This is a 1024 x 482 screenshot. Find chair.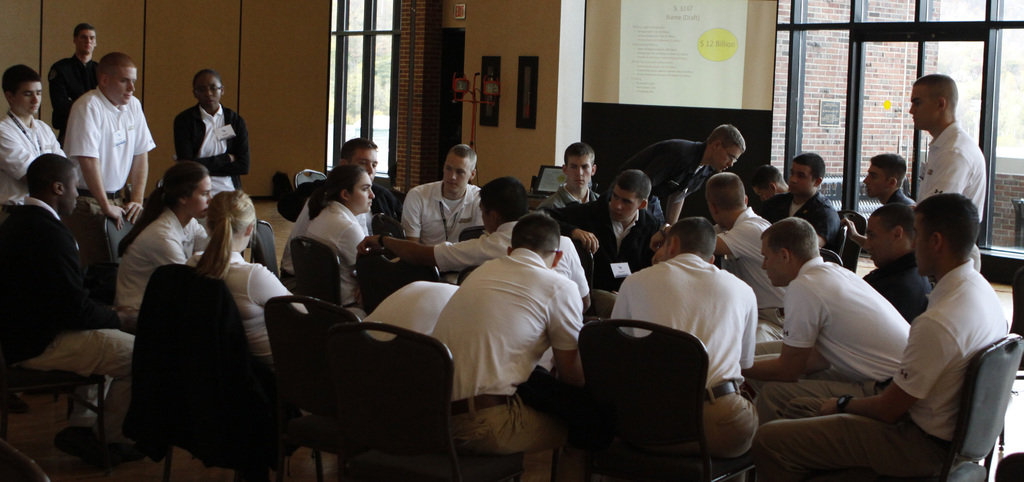
Bounding box: <region>346, 312, 531, 479</region>.
